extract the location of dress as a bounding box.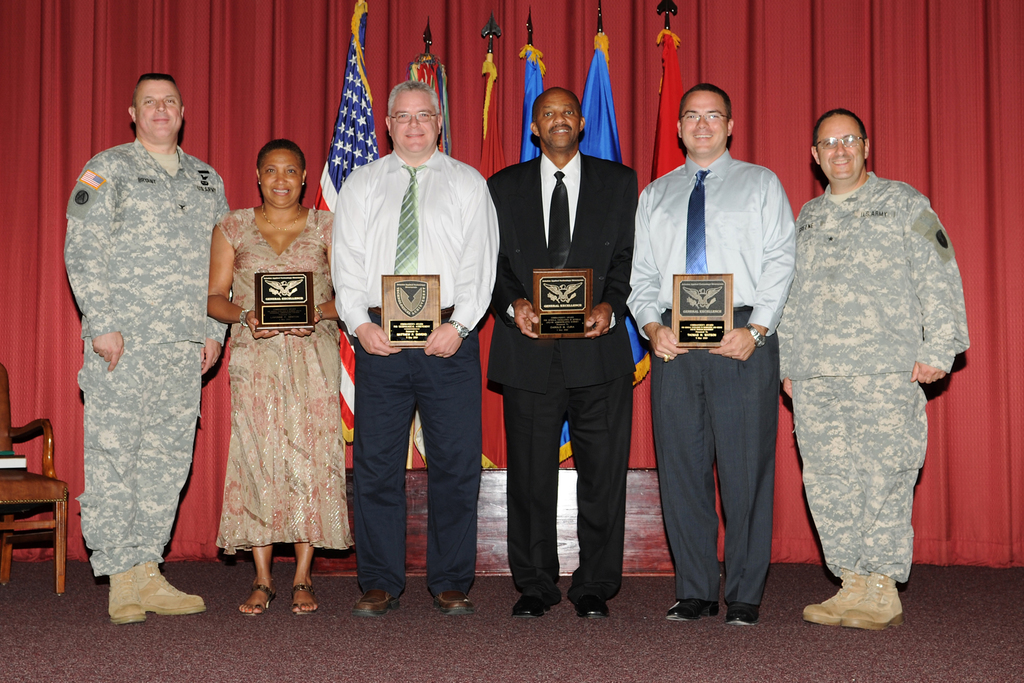
(211,209,355,557).
